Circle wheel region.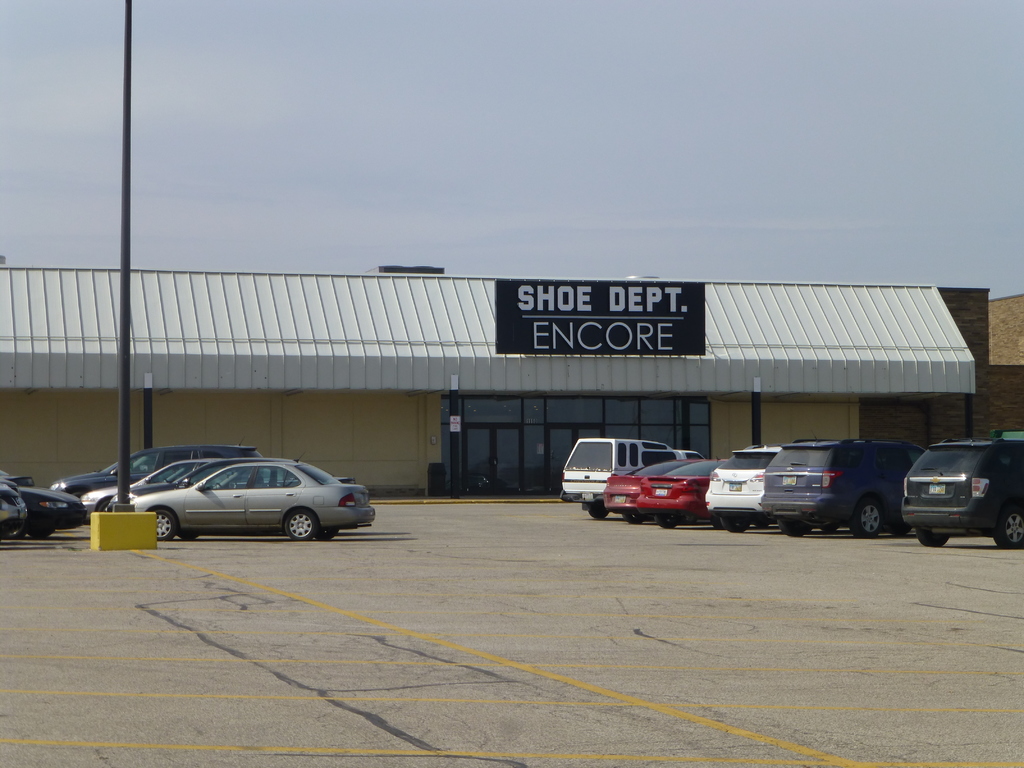
Region: <bbox>154, 509, 180, 541</bbox>.
